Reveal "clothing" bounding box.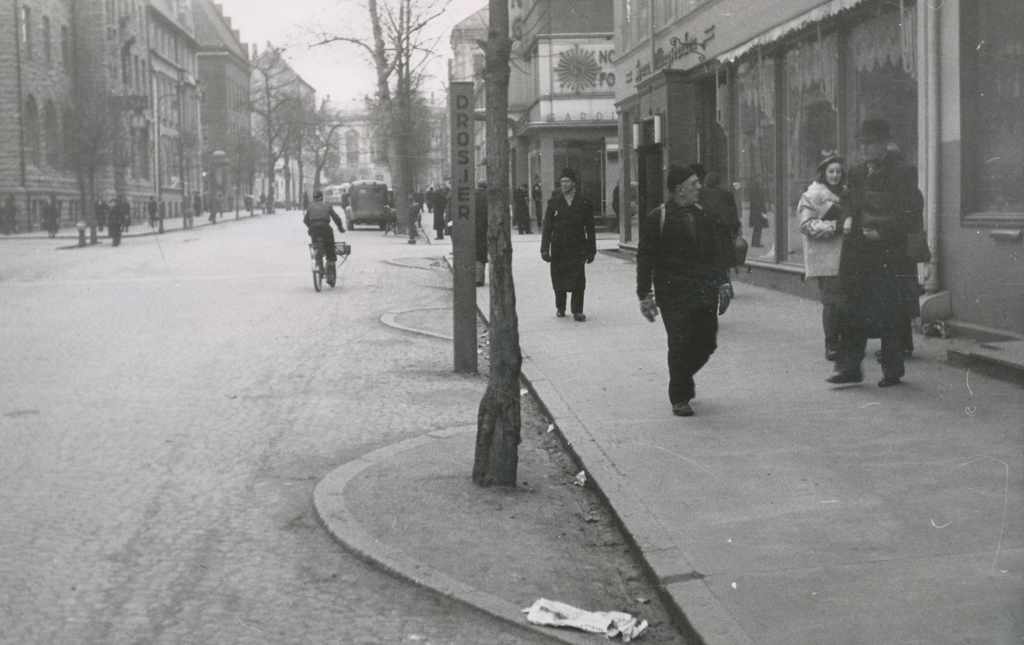
Revealed: bbox=(44, 205, 56, 234).
